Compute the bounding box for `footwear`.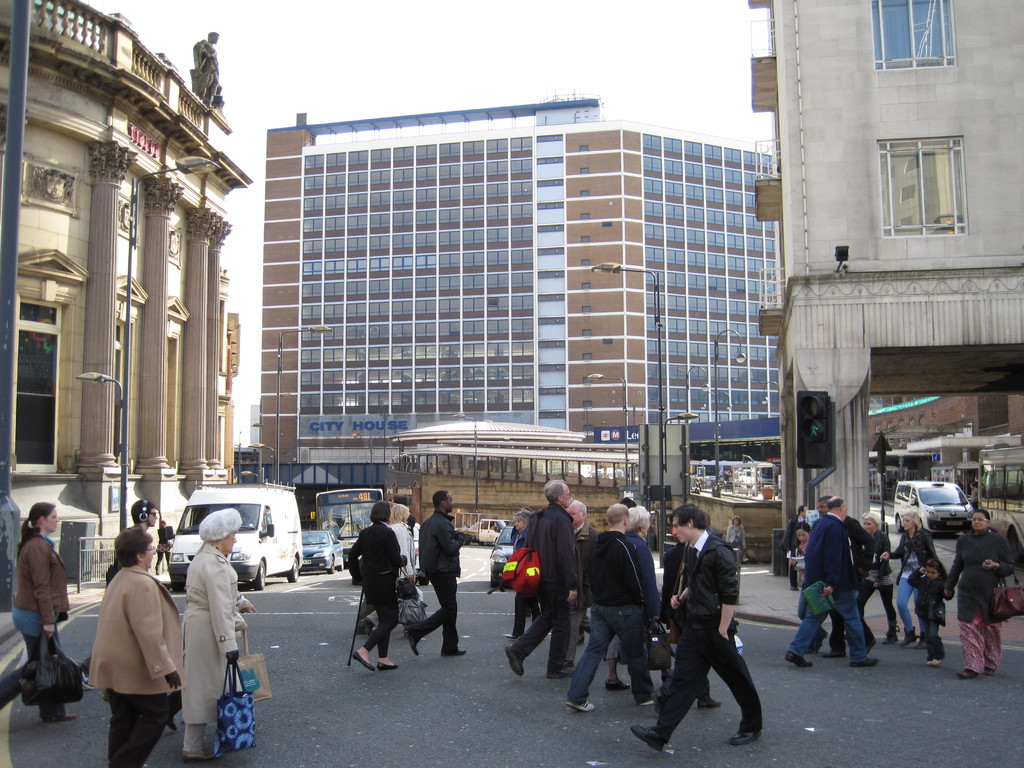
[x1=821, y1=650, x2=845, y2=657].
